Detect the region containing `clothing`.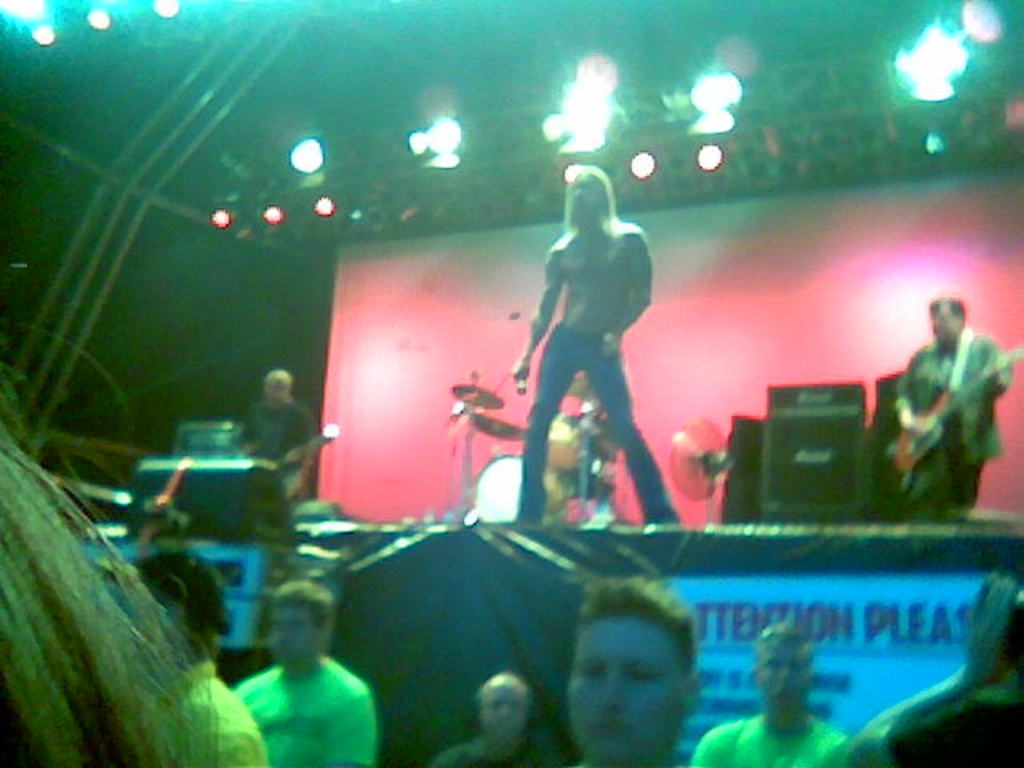
(227,653,381,766).
